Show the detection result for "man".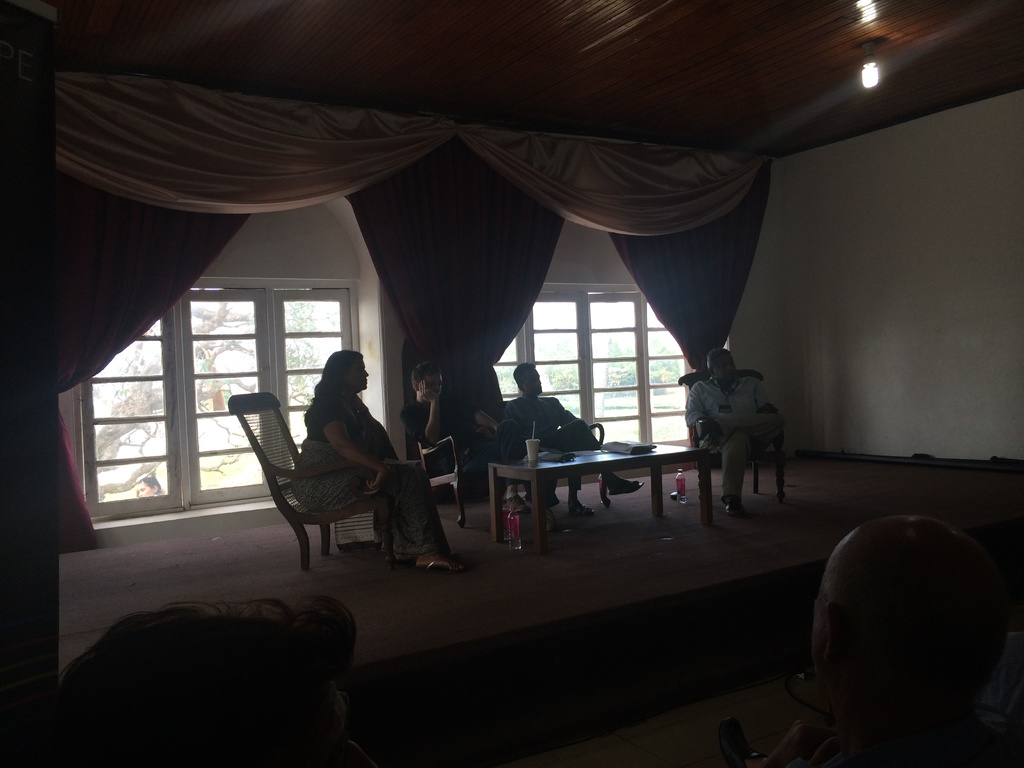
505, 360, 646, 518.
